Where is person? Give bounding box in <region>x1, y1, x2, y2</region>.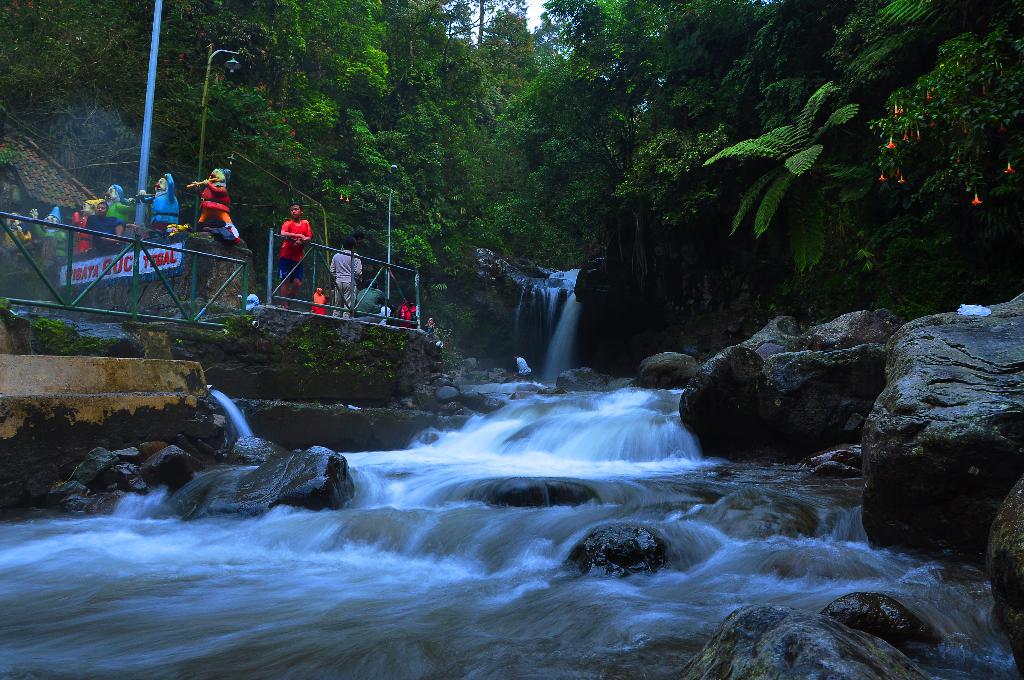
<region>27, 204, 70, 262</region>.
